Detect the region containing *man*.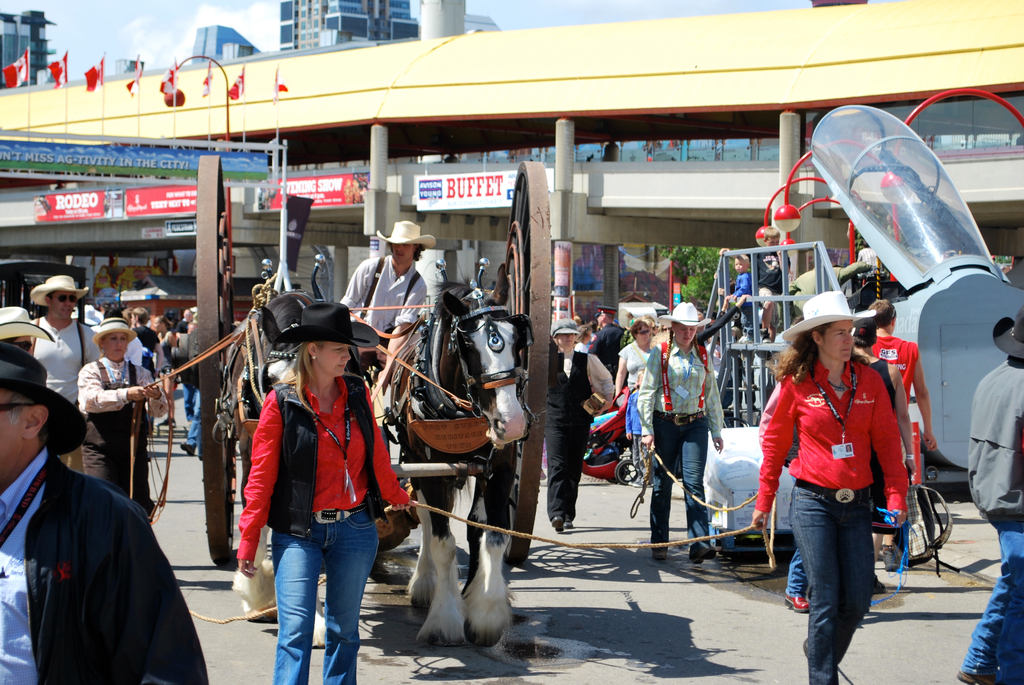
<region>131, 308, 164, 430</region>.
